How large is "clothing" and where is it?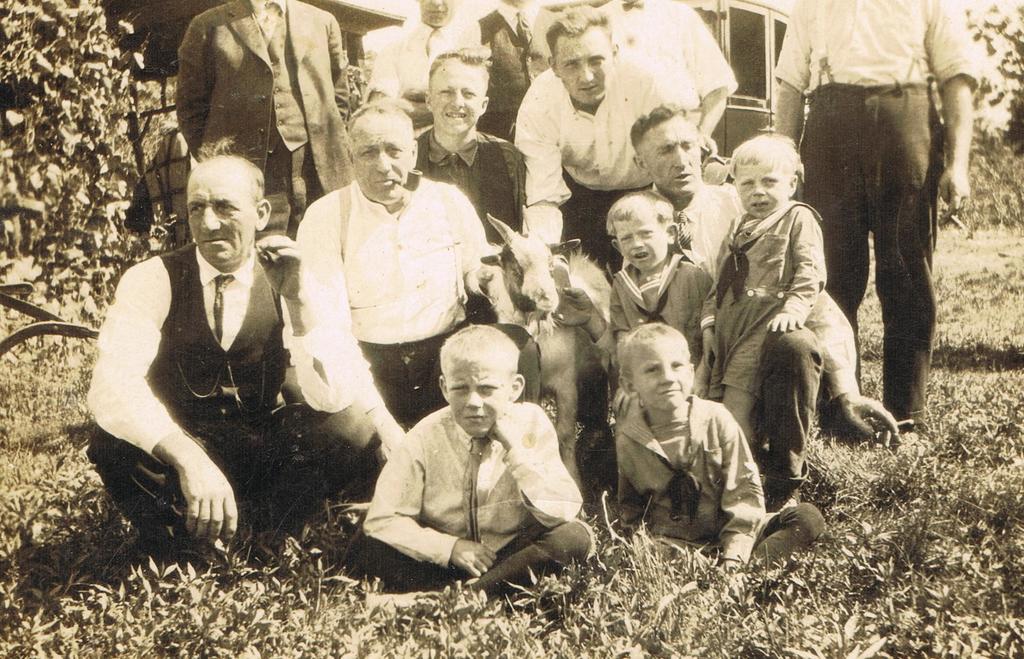
Bounding box: x1=606, y1=395, x2=822, y2=578.
